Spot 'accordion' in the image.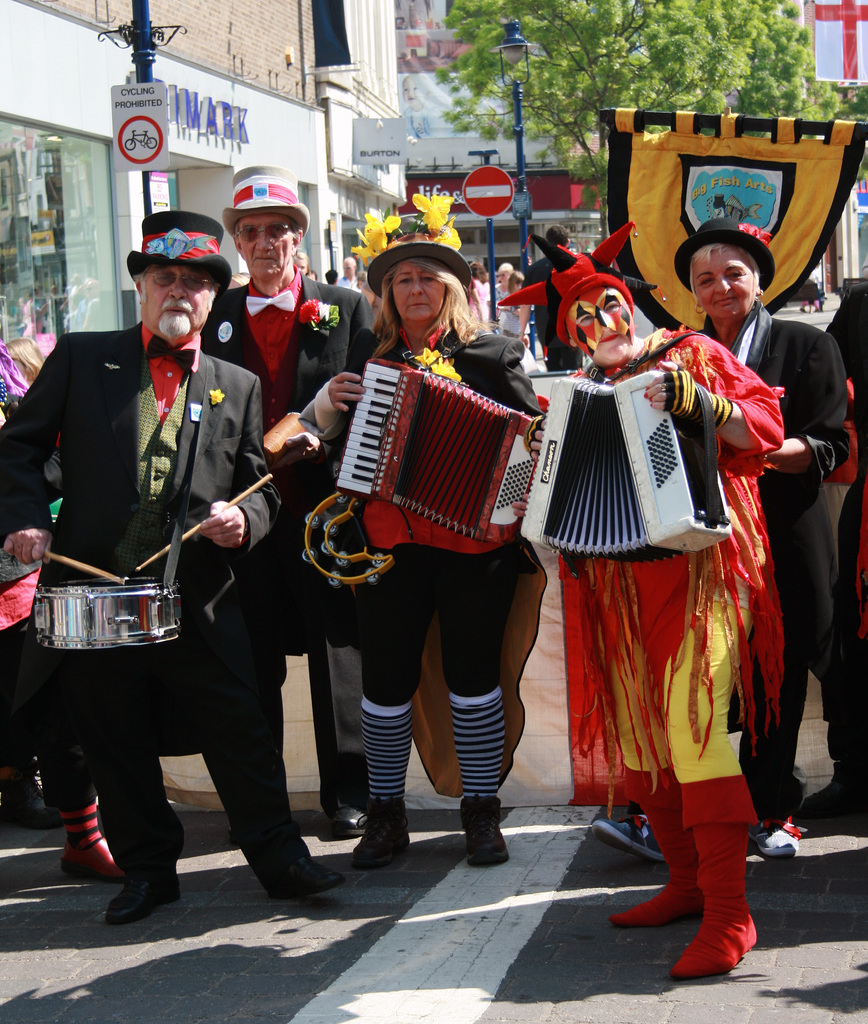
'accordion' found at <region>318, 349, 557, 543</region>.
